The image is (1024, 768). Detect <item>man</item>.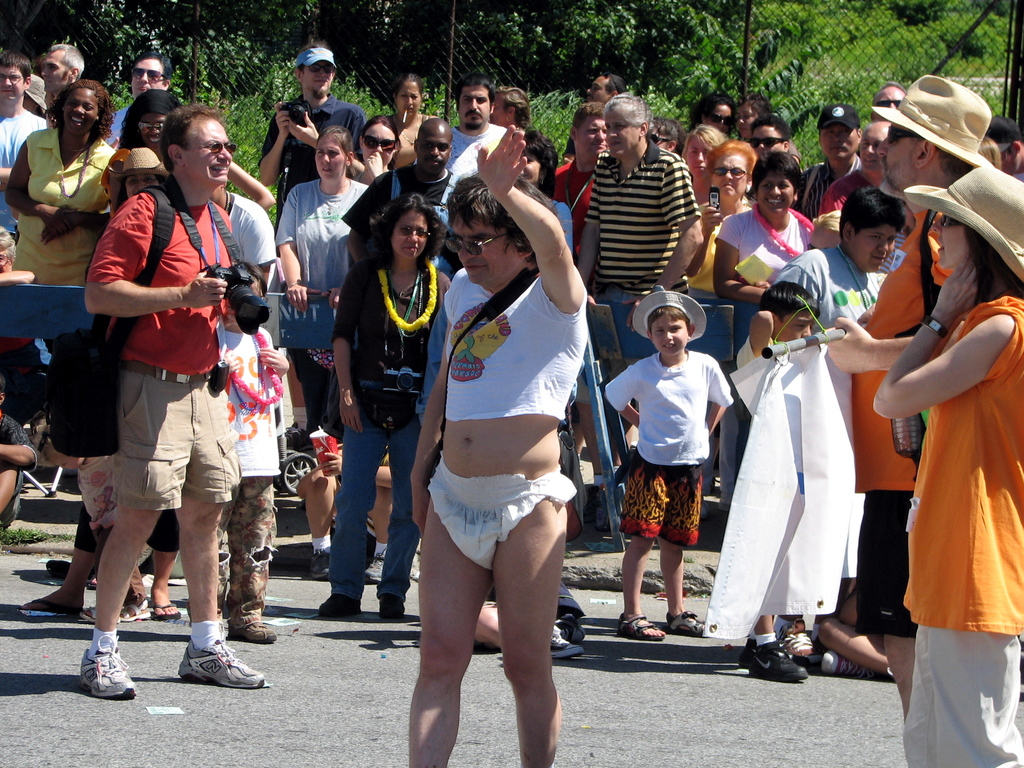
Detection: left=583, top=91, right=701, bottom=510.
